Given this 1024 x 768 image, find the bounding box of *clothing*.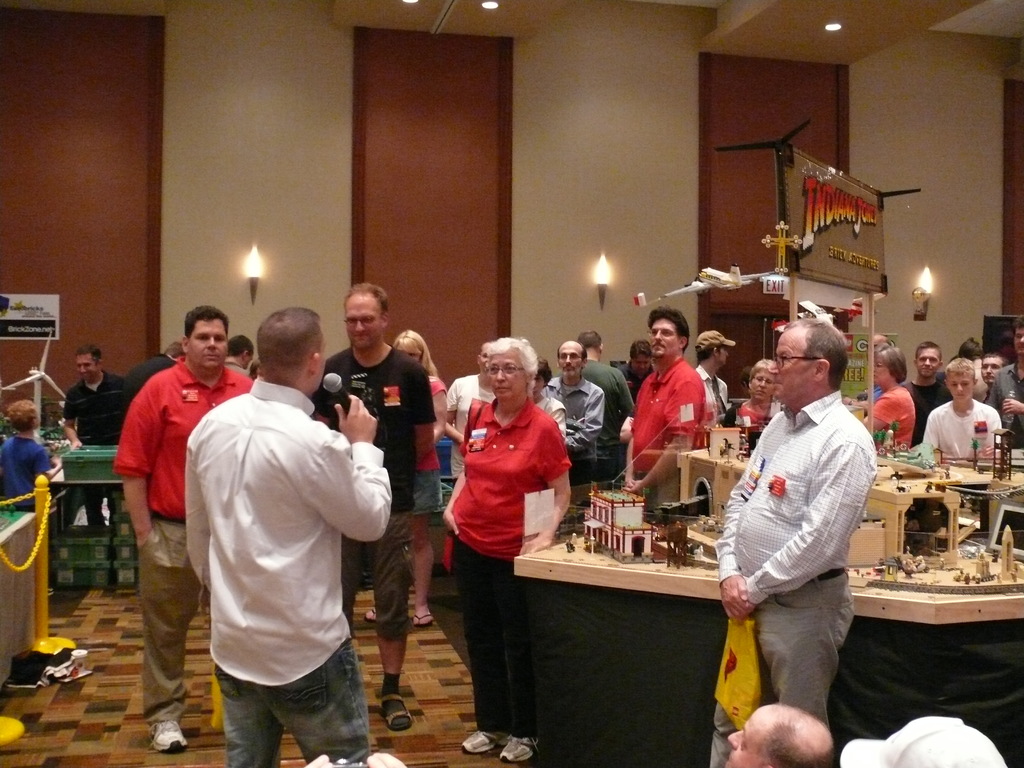
<box>141,518,201,726</box>.
